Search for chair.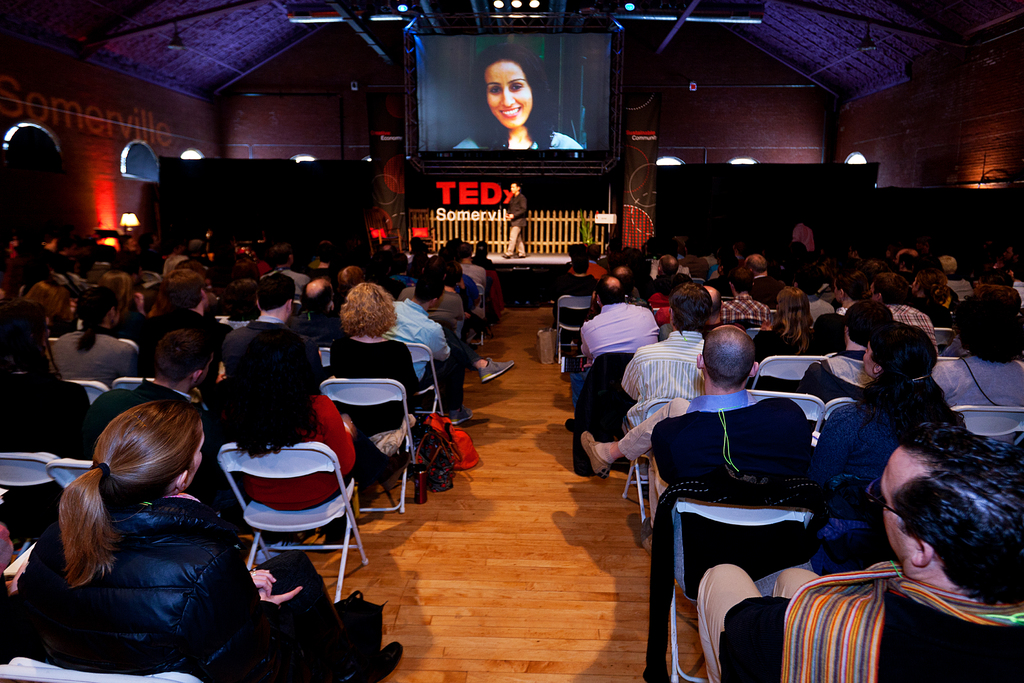
Found at box(742, 391, 824, 436).
